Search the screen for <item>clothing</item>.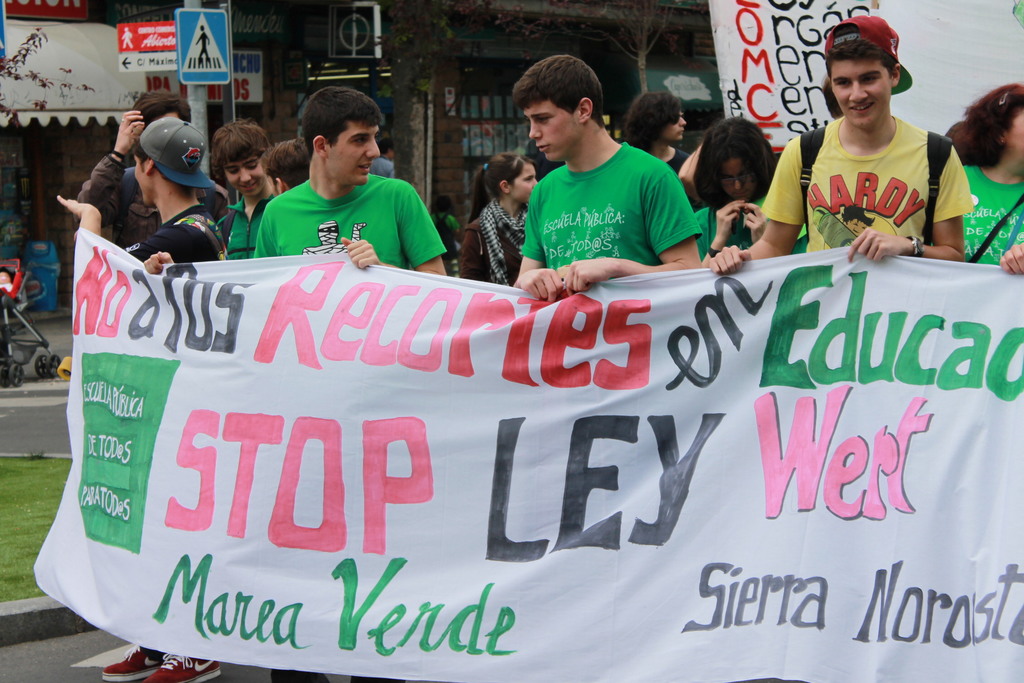
Found at x1=665 y1=145 x2=692 y2=177.
